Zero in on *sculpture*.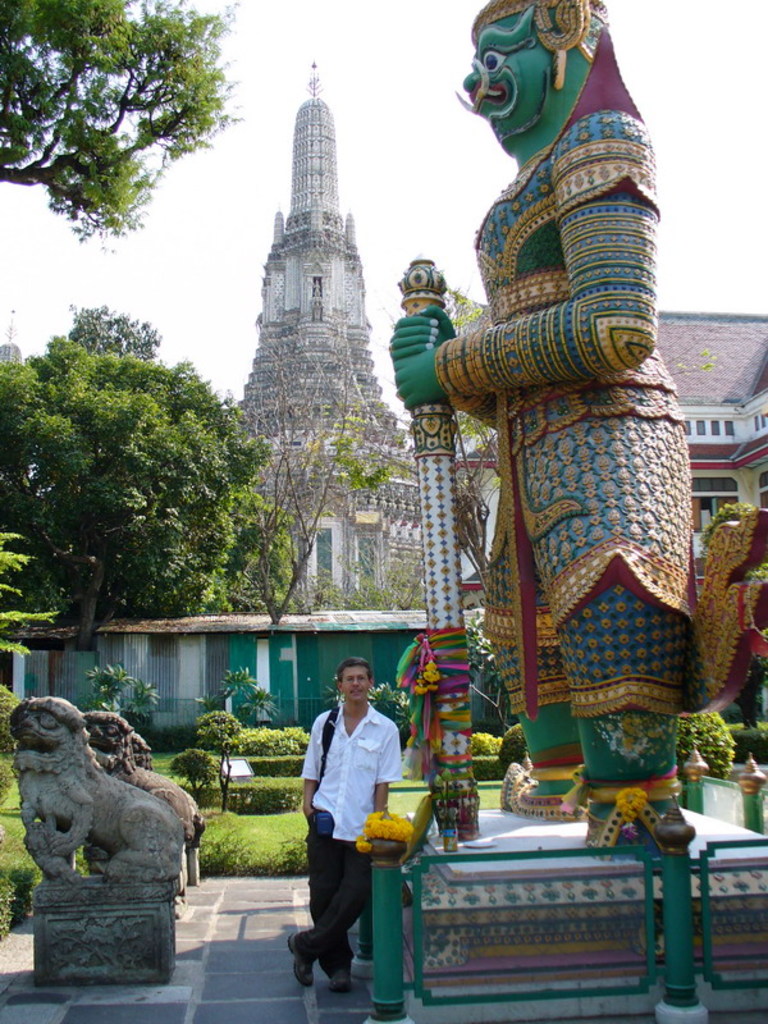
Zeroed in: x1=5, y1=692, x2=186, y2=992.
